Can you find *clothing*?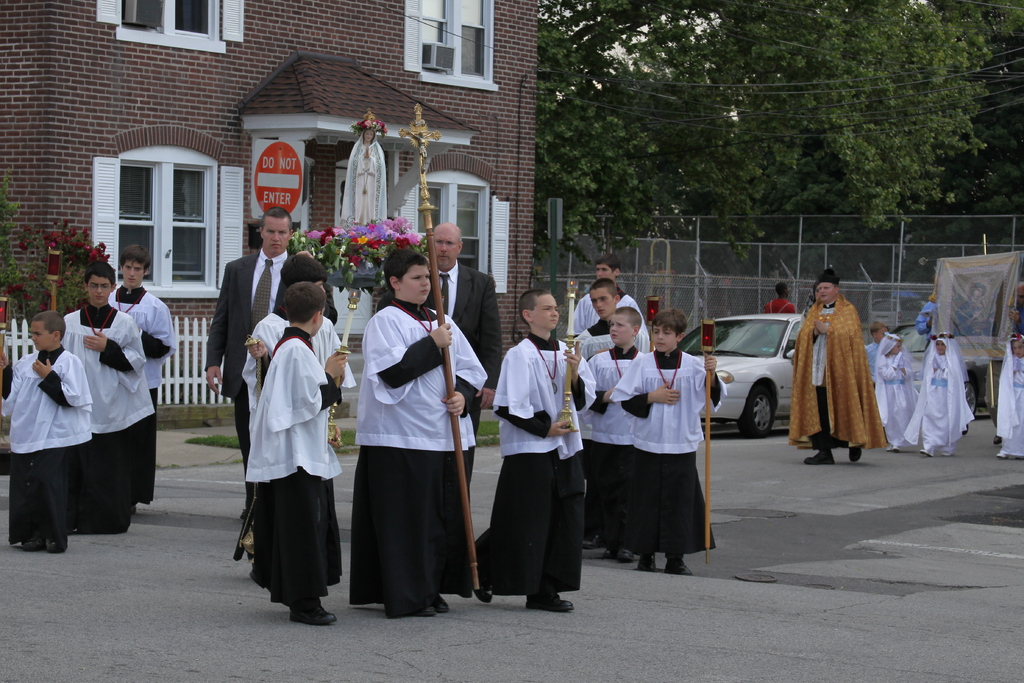
Yes, bounding box: 342:298:488:613.
